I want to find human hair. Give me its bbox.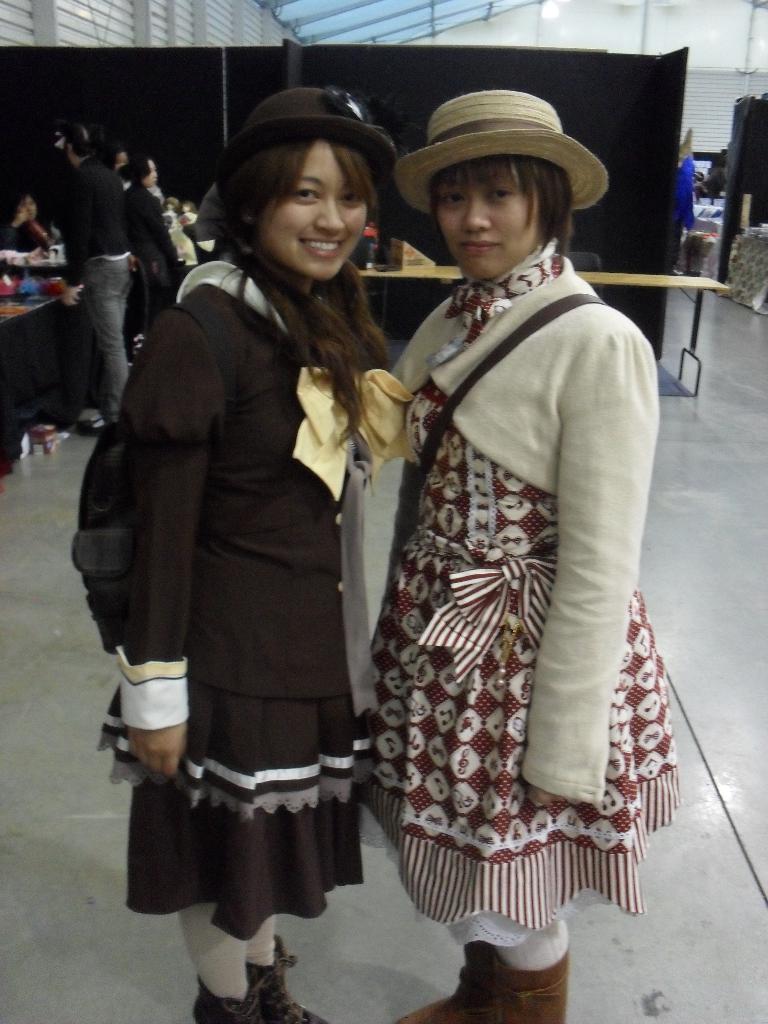
bbox=[209, 130, 401, 450].
